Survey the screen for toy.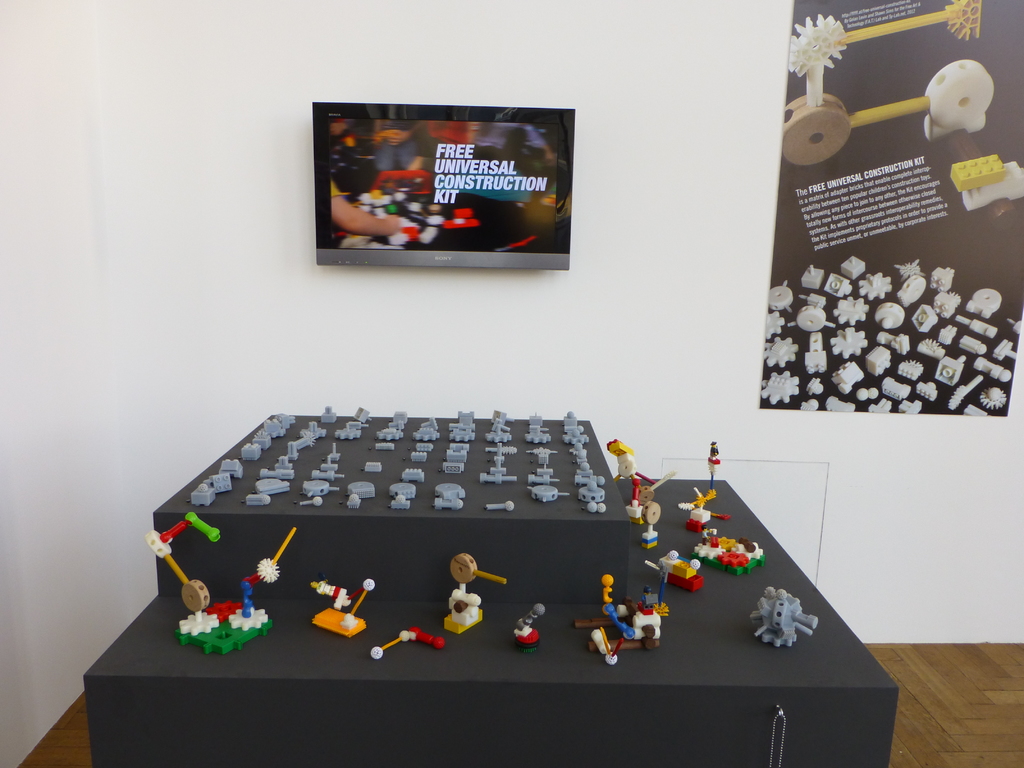
Survey found: box(371, 628, 445, 658).
